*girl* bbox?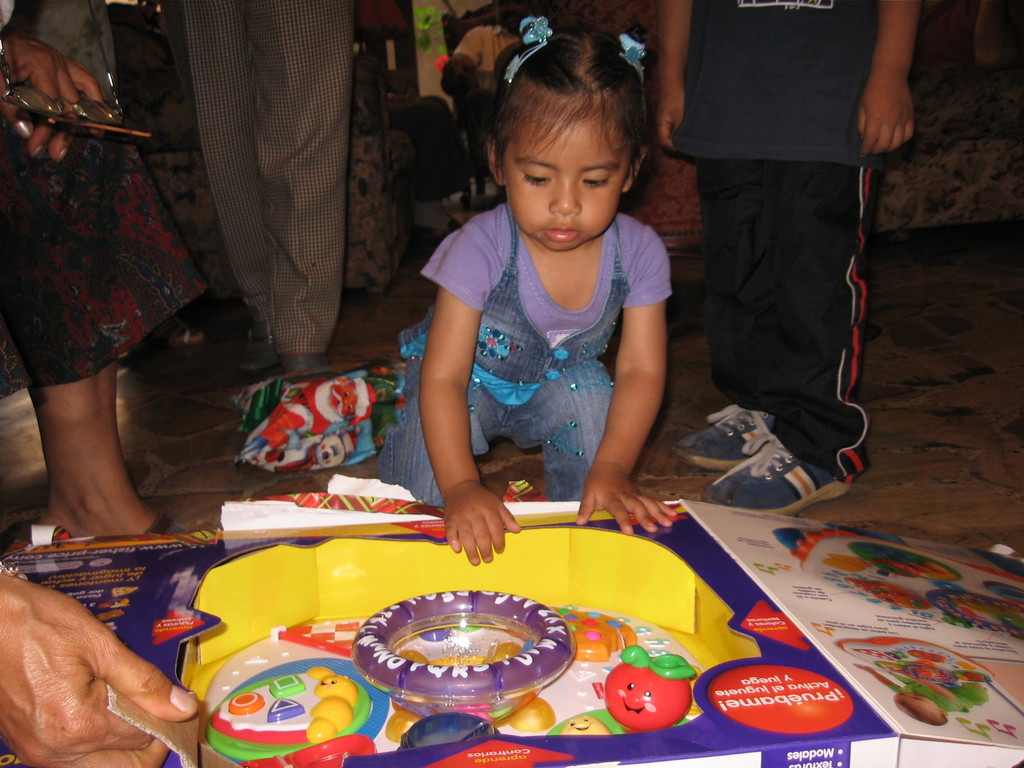
372, 13, 677, 564
